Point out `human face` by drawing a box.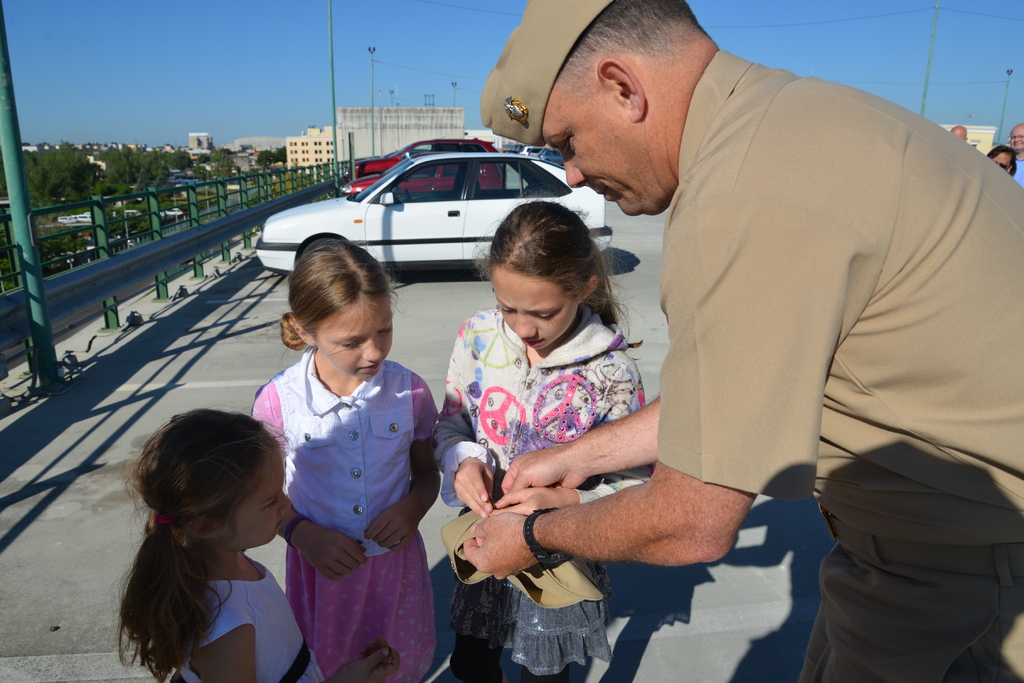
[left=225, top=441, right=294, bottom=550].
